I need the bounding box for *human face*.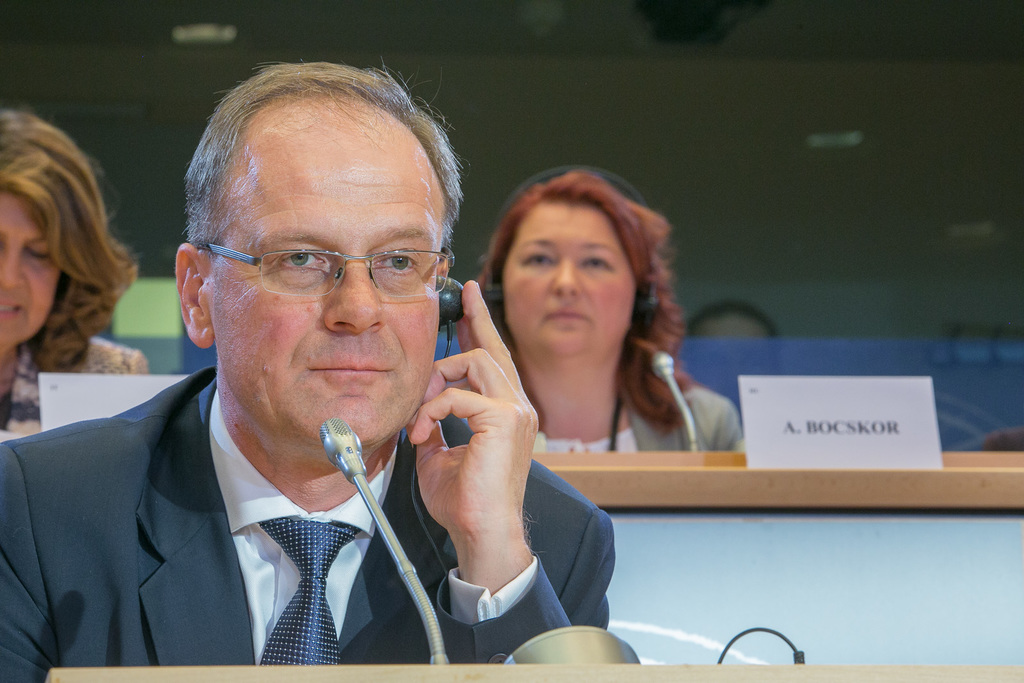
Here it is: select_region(210, 142, 446, 448).
